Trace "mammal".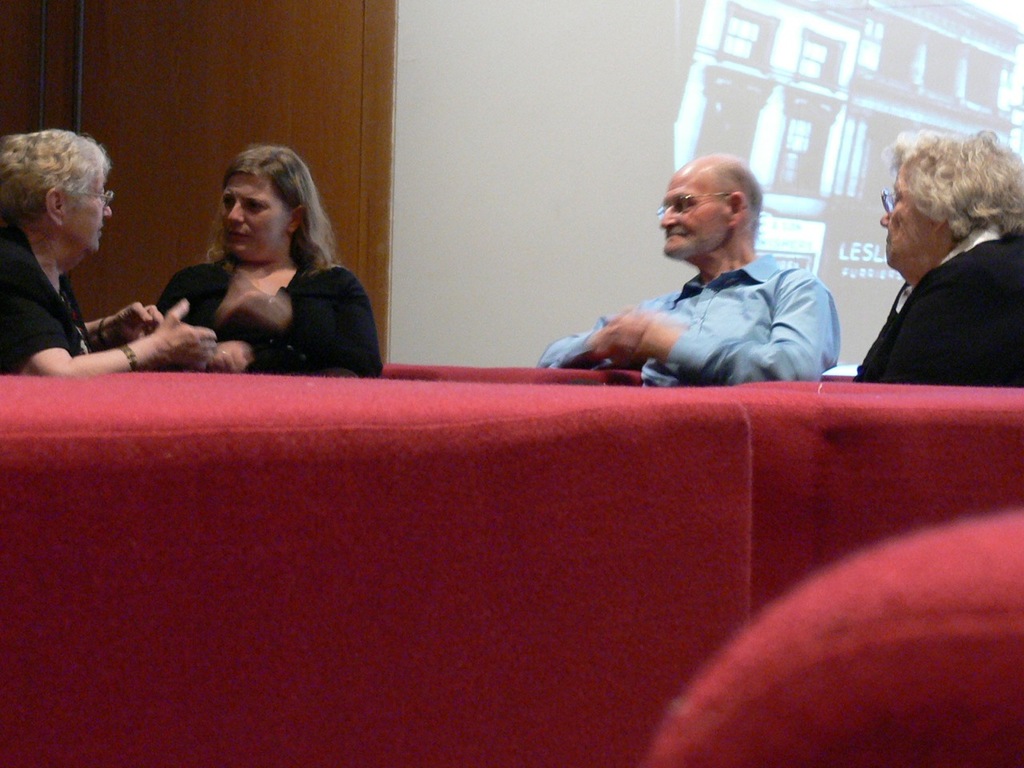
Traced to BBox(154, 143, 390, 373).
